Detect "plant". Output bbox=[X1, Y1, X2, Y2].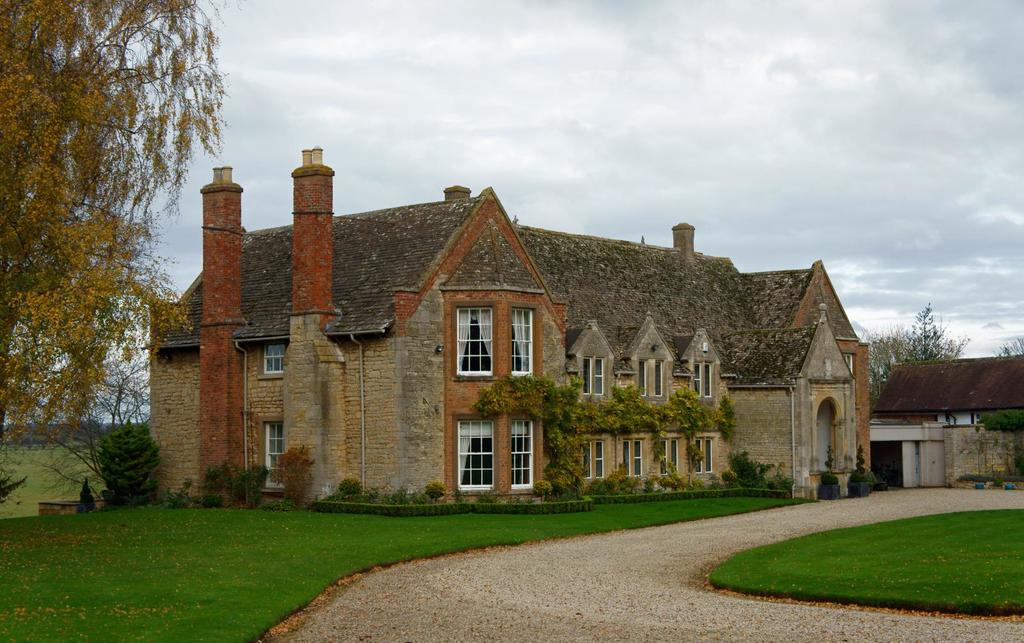
bbox=[1016, 453, 1023, 482].
